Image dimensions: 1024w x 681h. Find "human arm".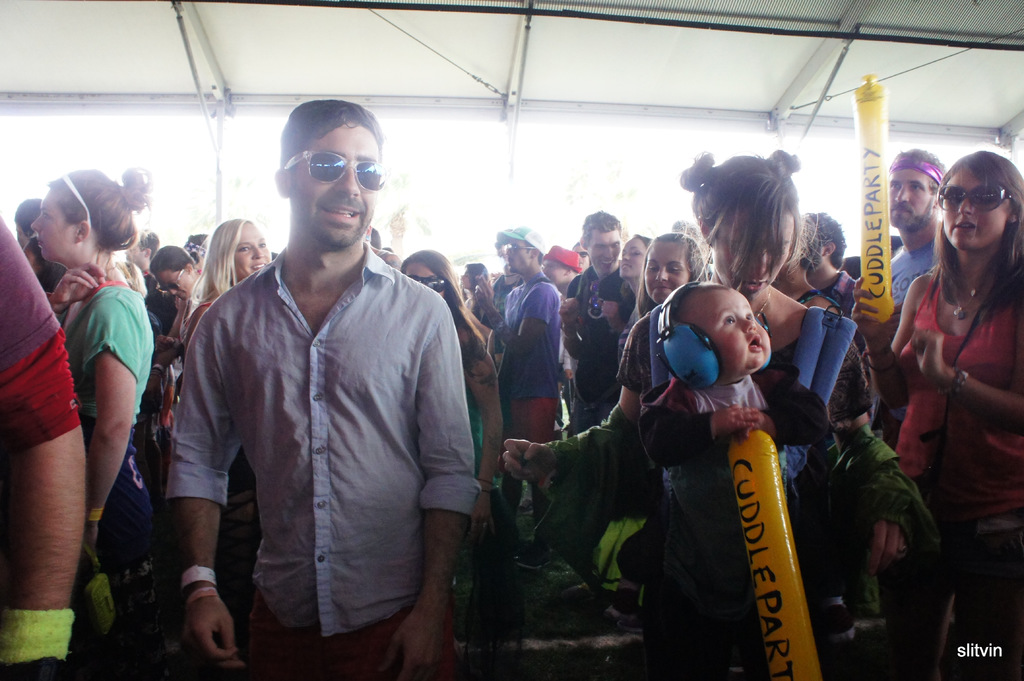
(0, 217, 83, 680).
